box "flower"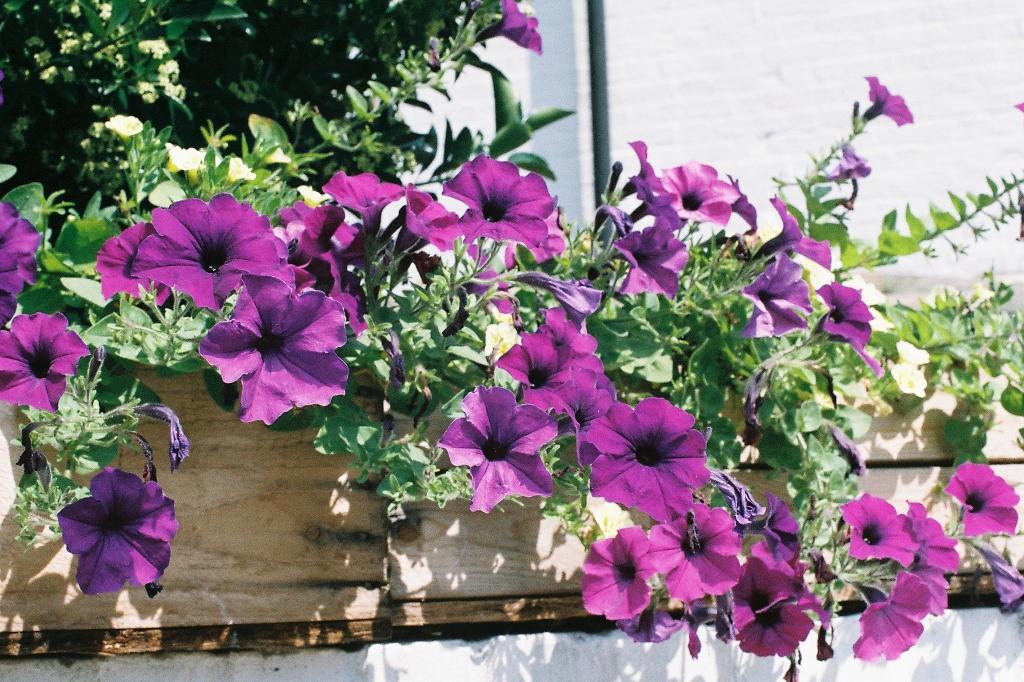
locate(105, 114, 148, 137)
